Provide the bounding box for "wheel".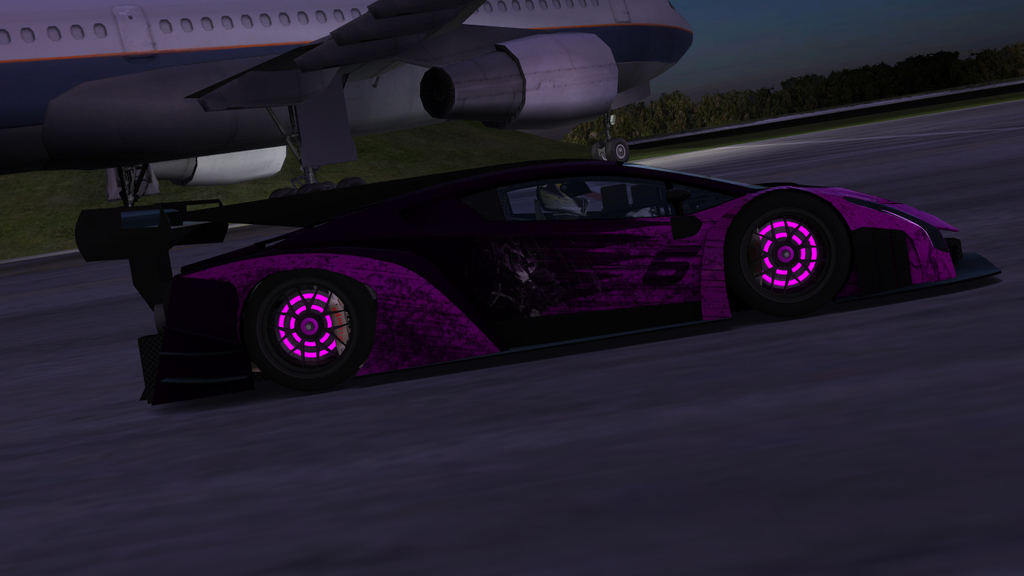
rect(301, 182, 311, 194).
